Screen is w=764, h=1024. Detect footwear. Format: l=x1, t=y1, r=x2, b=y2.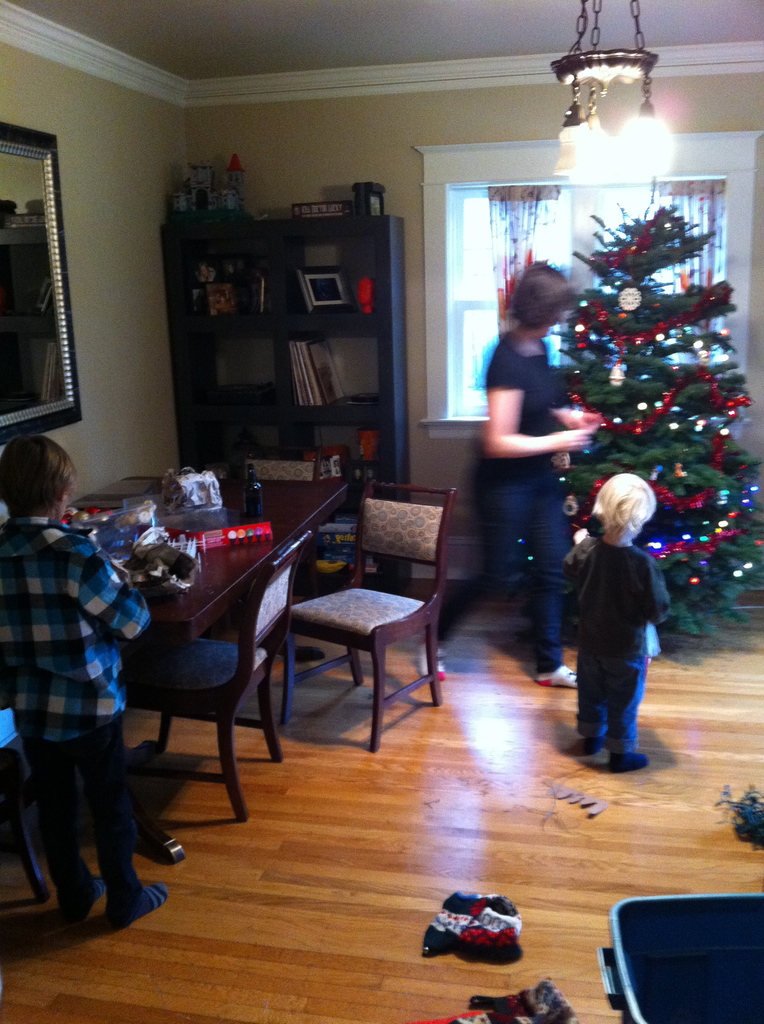
l=116, t=885, r=170, b=927.
